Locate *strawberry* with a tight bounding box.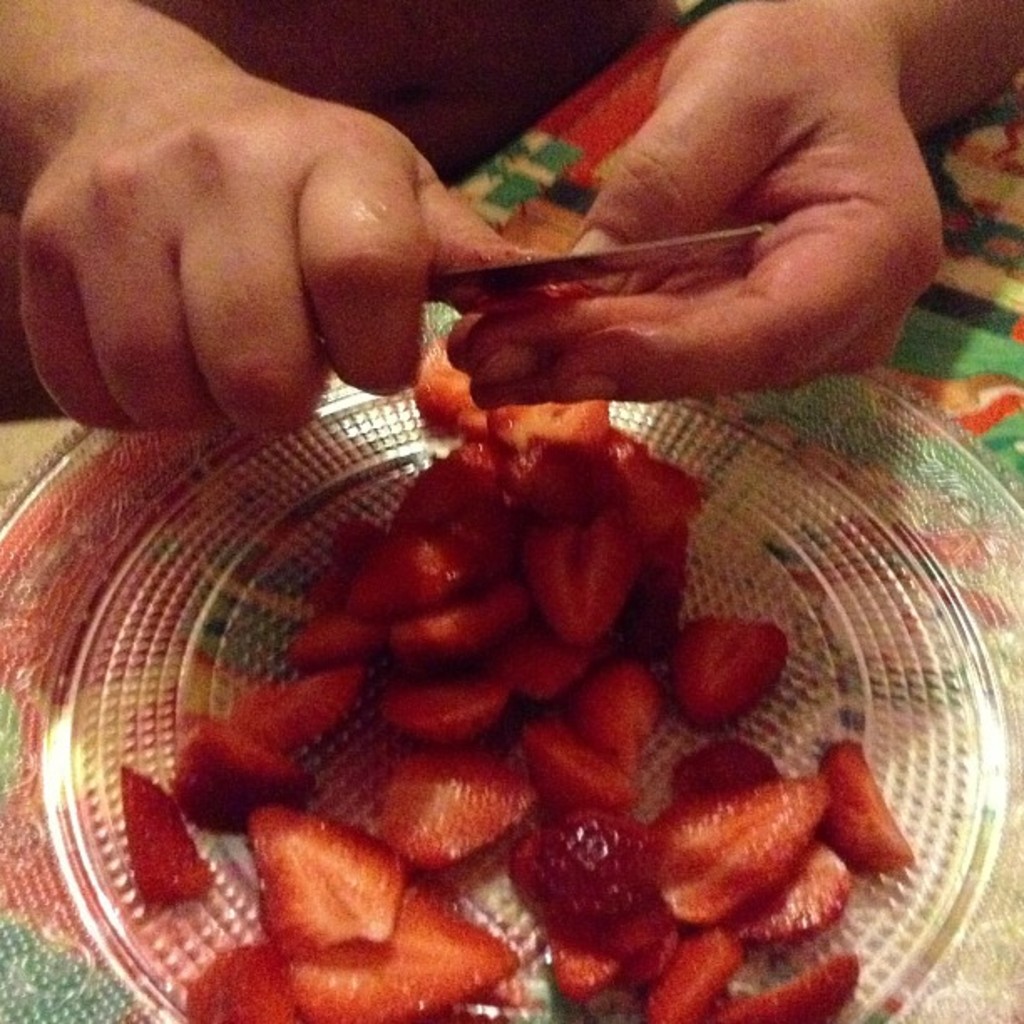
264:904:515:1022.
